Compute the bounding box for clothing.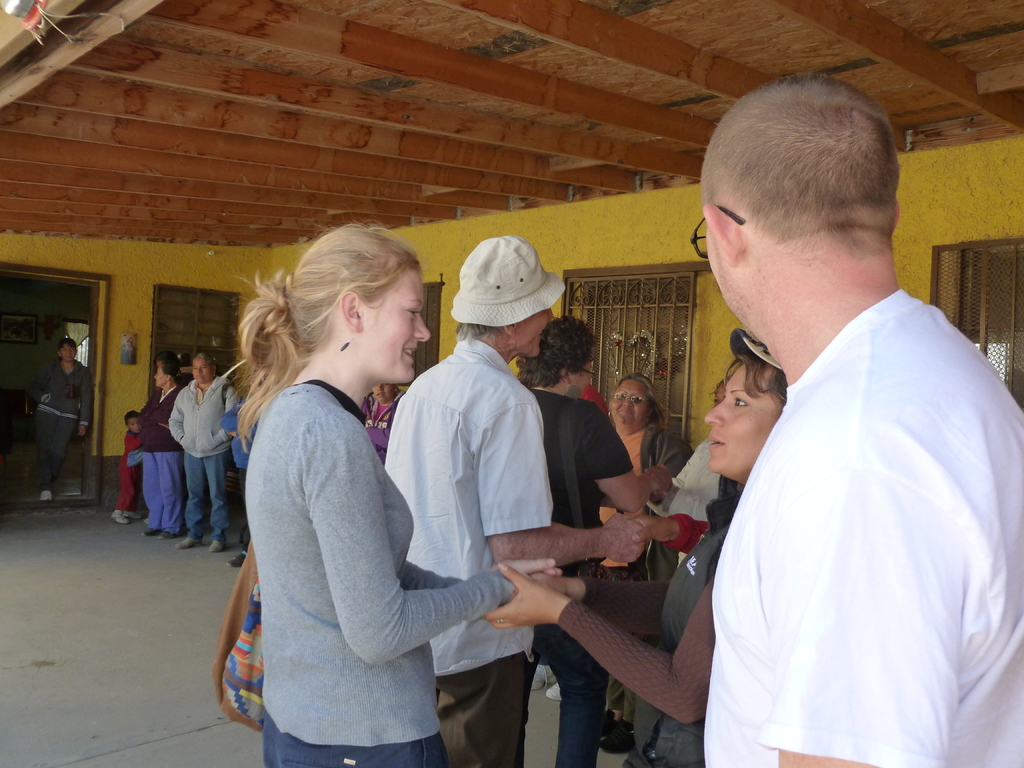
(left=380, top=333, right=554, bottom=767).
